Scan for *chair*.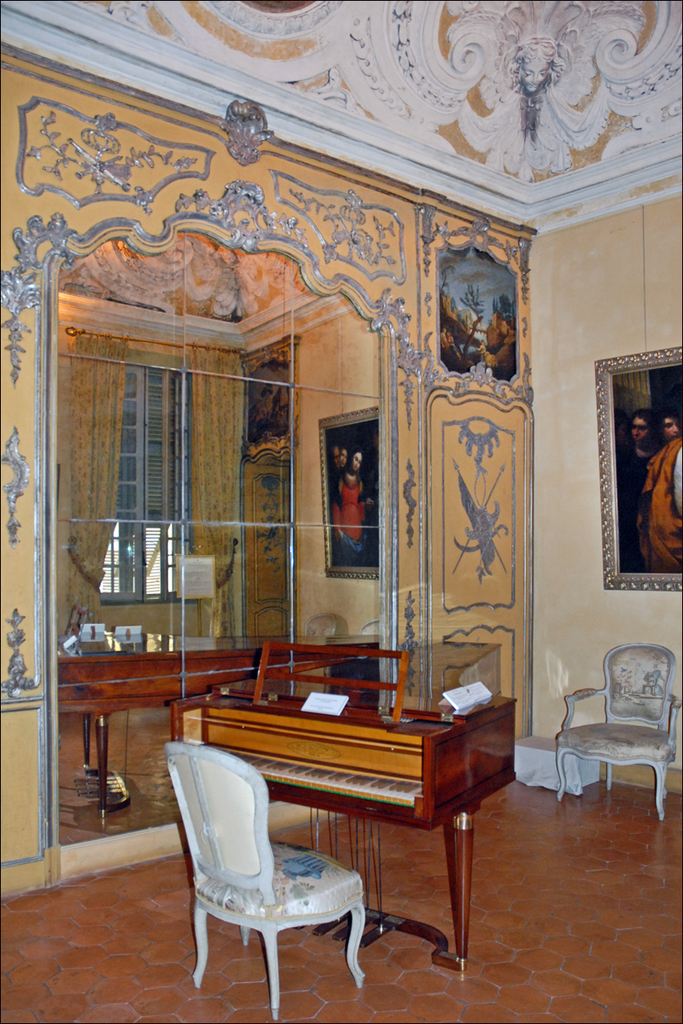
Scan result: (left=560, top=645, right=682, bottom=825).
